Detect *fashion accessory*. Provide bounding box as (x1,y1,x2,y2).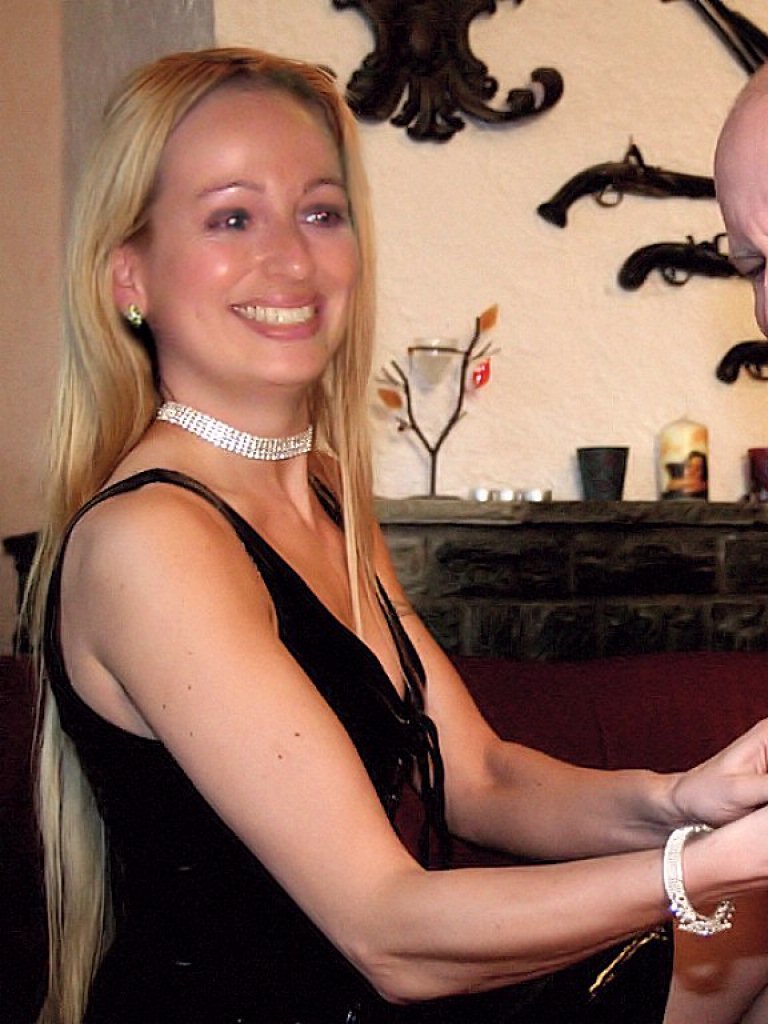
(151,393,316,466).
